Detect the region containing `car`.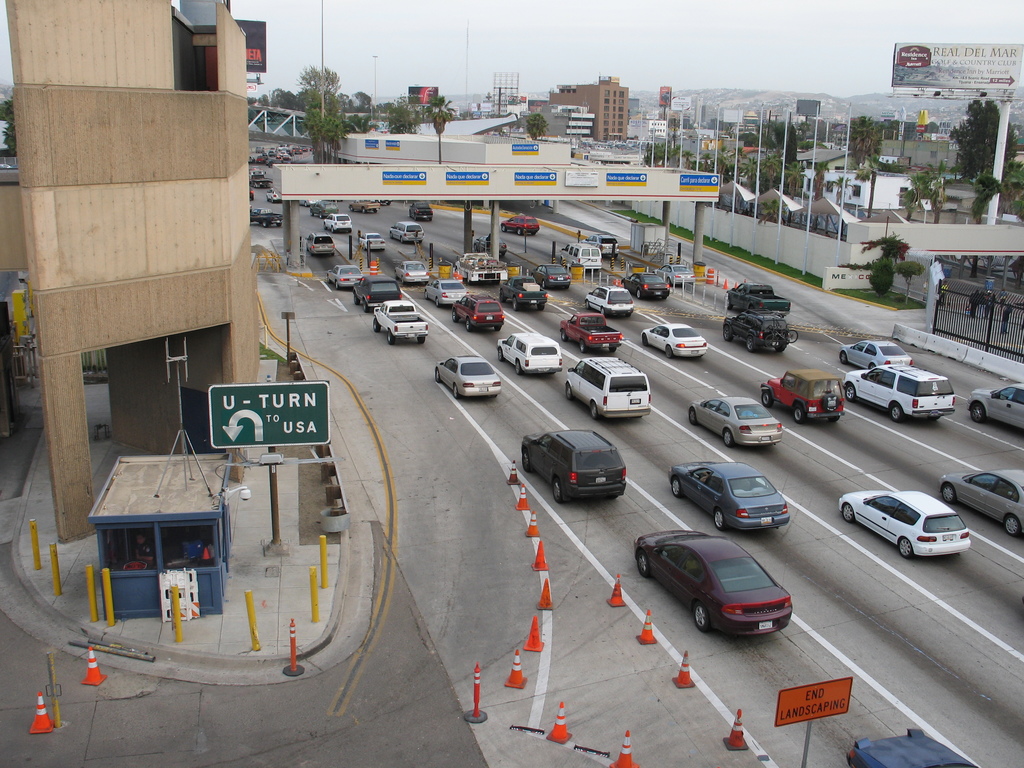
(659,264,692,290).
